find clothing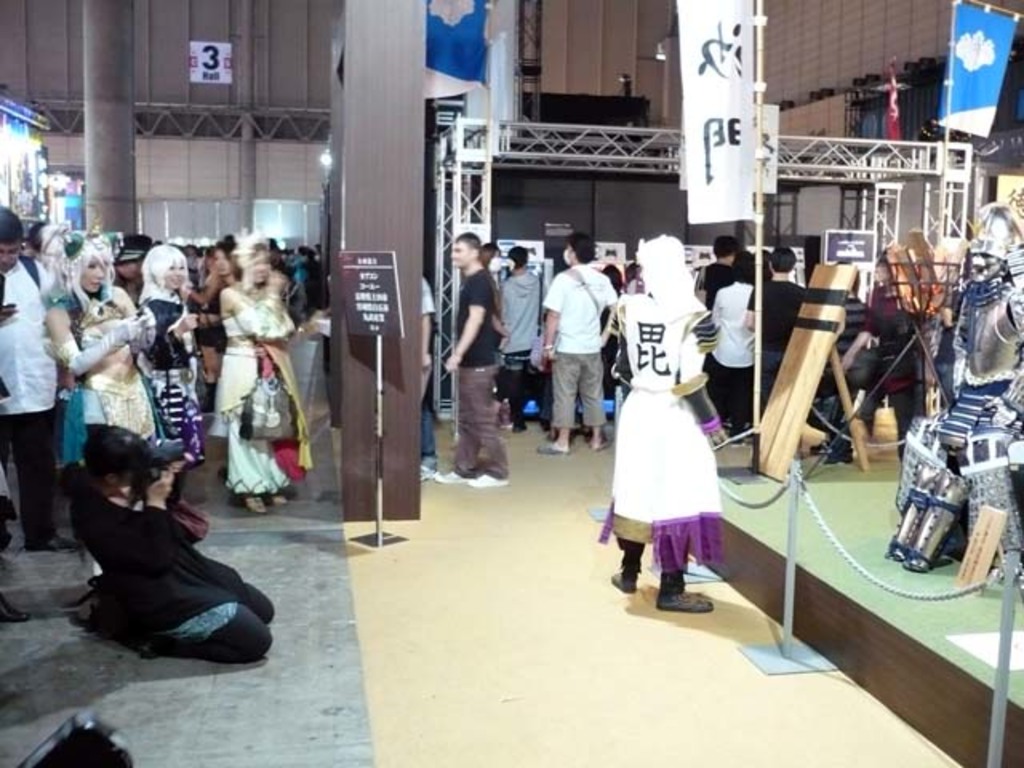
Rect(875, 290, 920, 435)
